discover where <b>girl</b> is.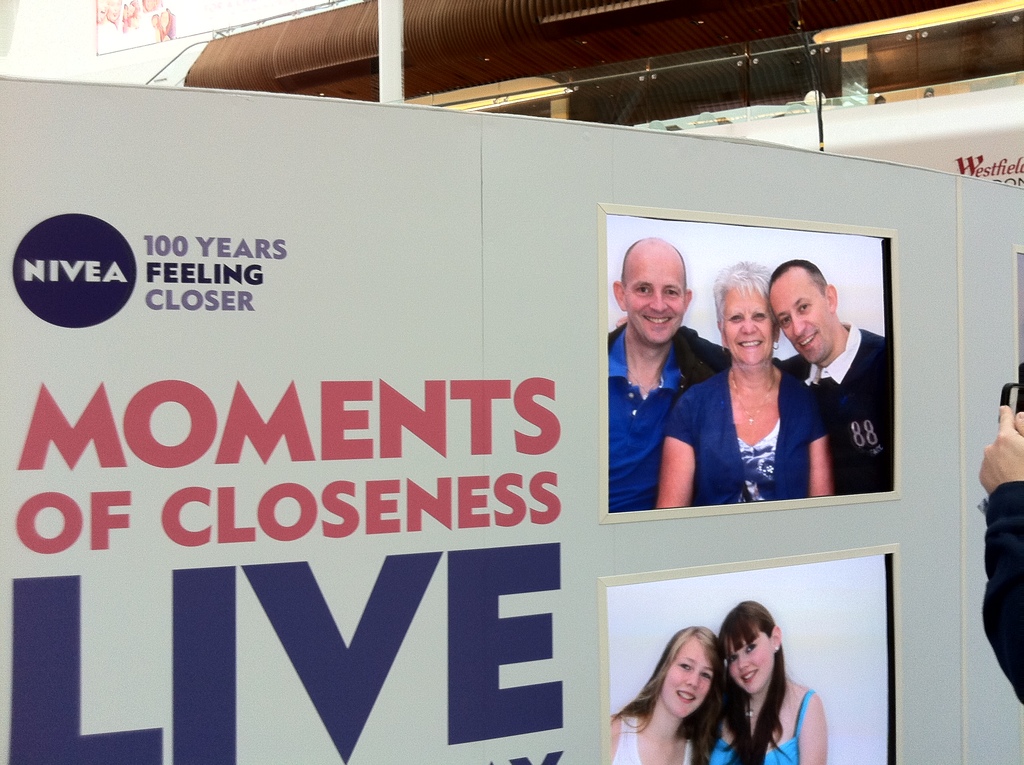
Discovered at box=[609, 625, 731, 764].
